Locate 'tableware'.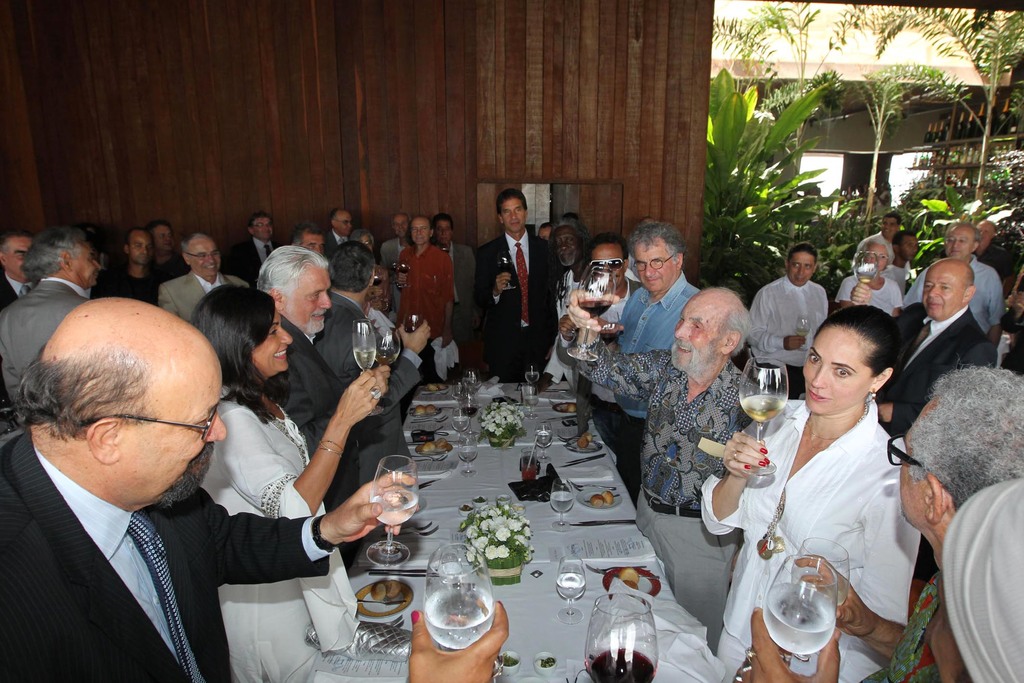
Bounding box: BBox(556, 556, 589, 621).
